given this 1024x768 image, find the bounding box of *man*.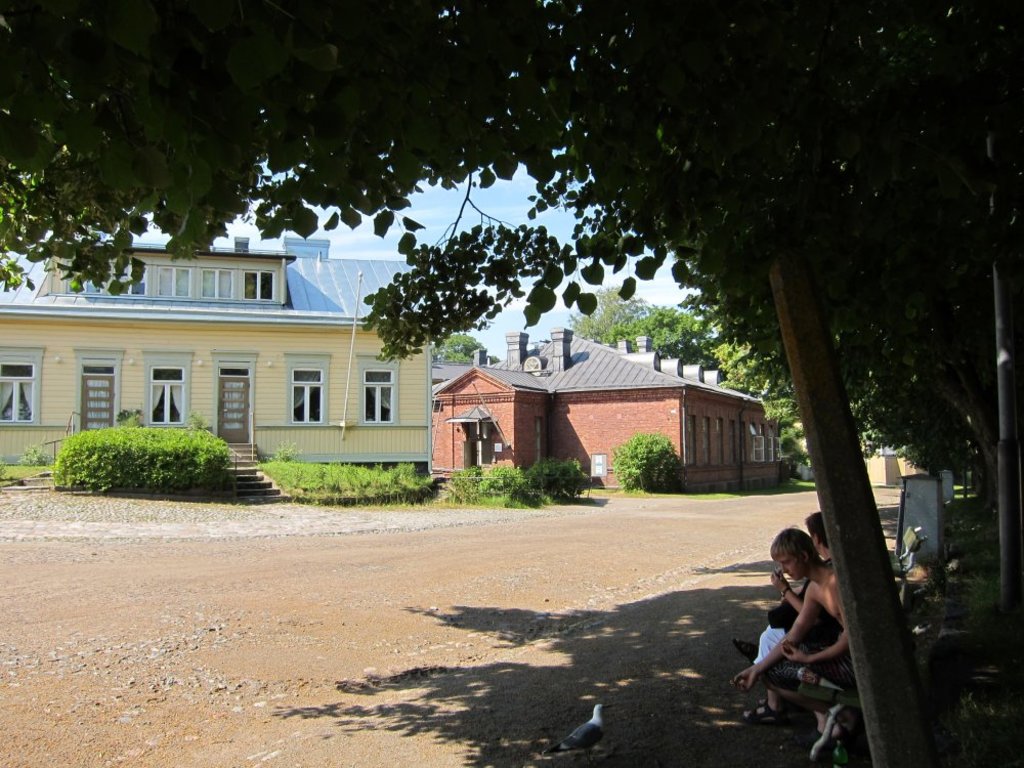
bbox(751, 522, 888, 725).
